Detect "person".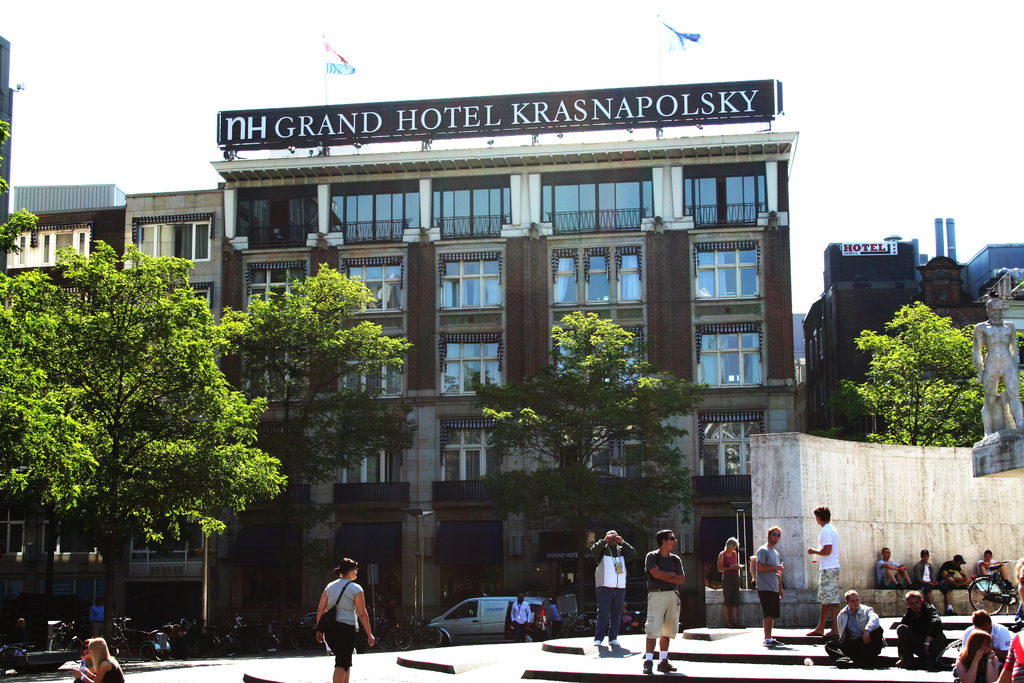
Detected at pyautogui.locateOnScreen(822, 591, 887, 668).
